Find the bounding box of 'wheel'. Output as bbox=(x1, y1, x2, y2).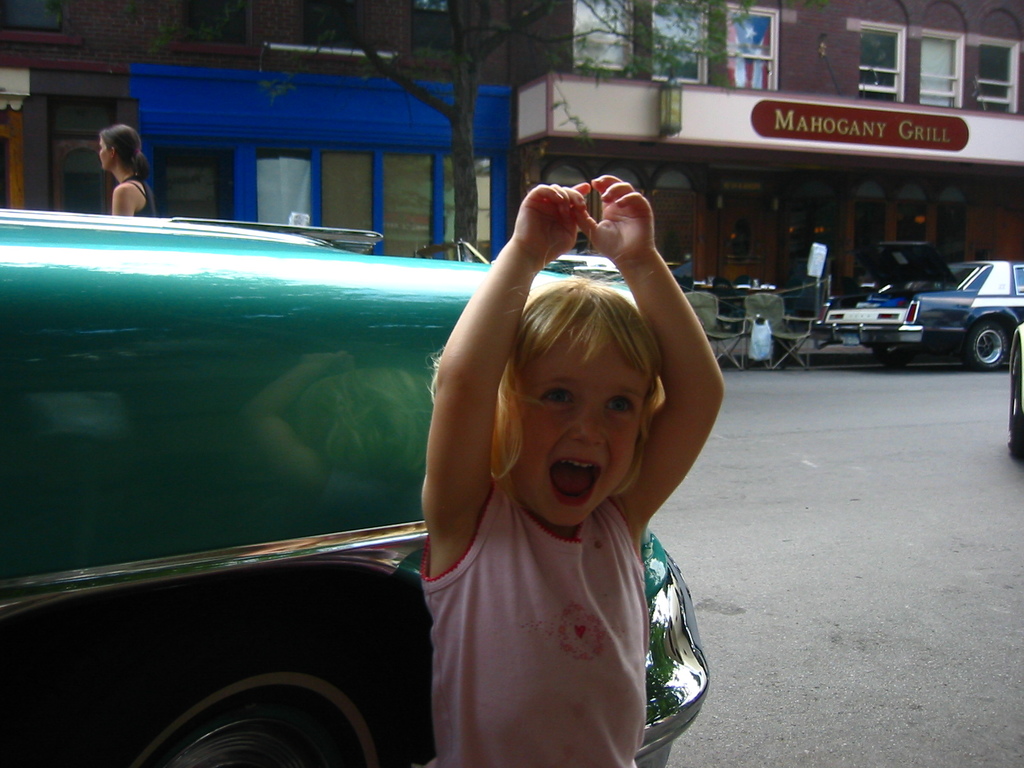
bbox=(877, 350, 912, 371).
